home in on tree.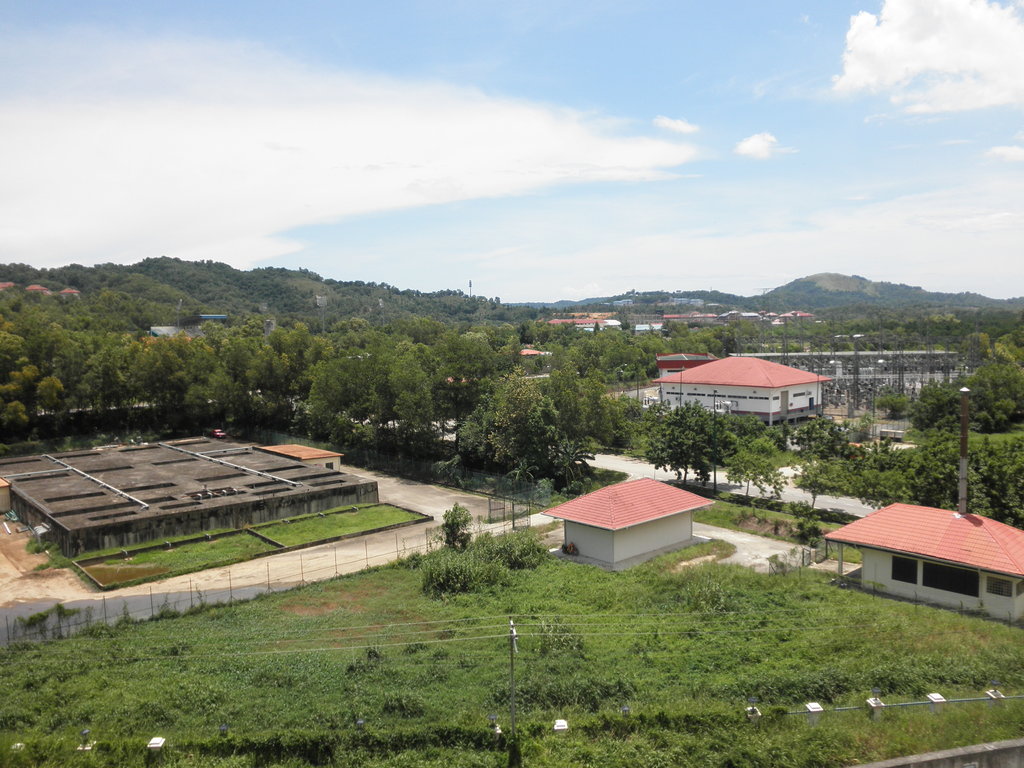
Homed in at (647,390,696,480).
